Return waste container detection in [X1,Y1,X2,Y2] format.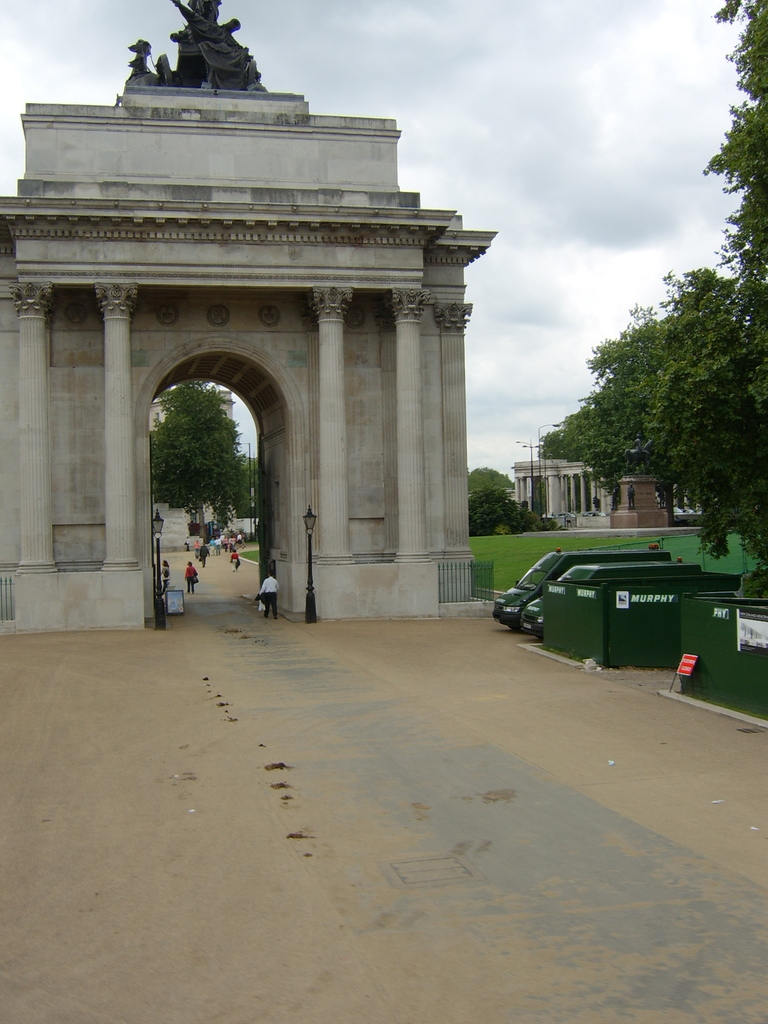
[542,553,746,662].
